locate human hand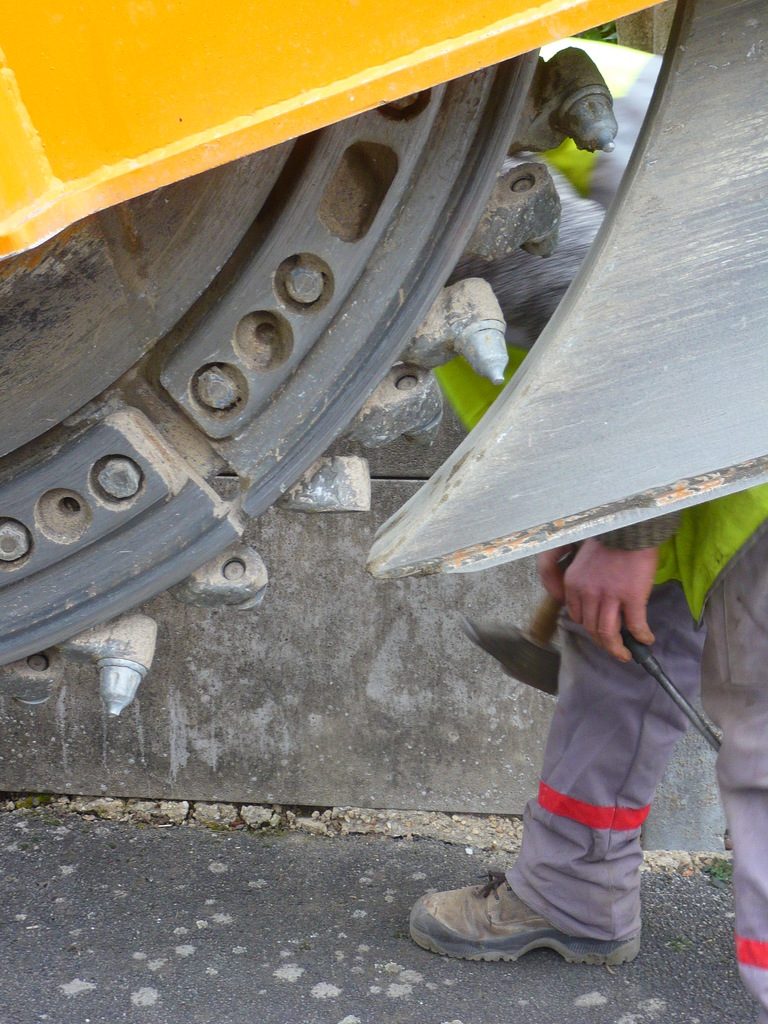
x1=540, y1=543, x2=575, y2=607
